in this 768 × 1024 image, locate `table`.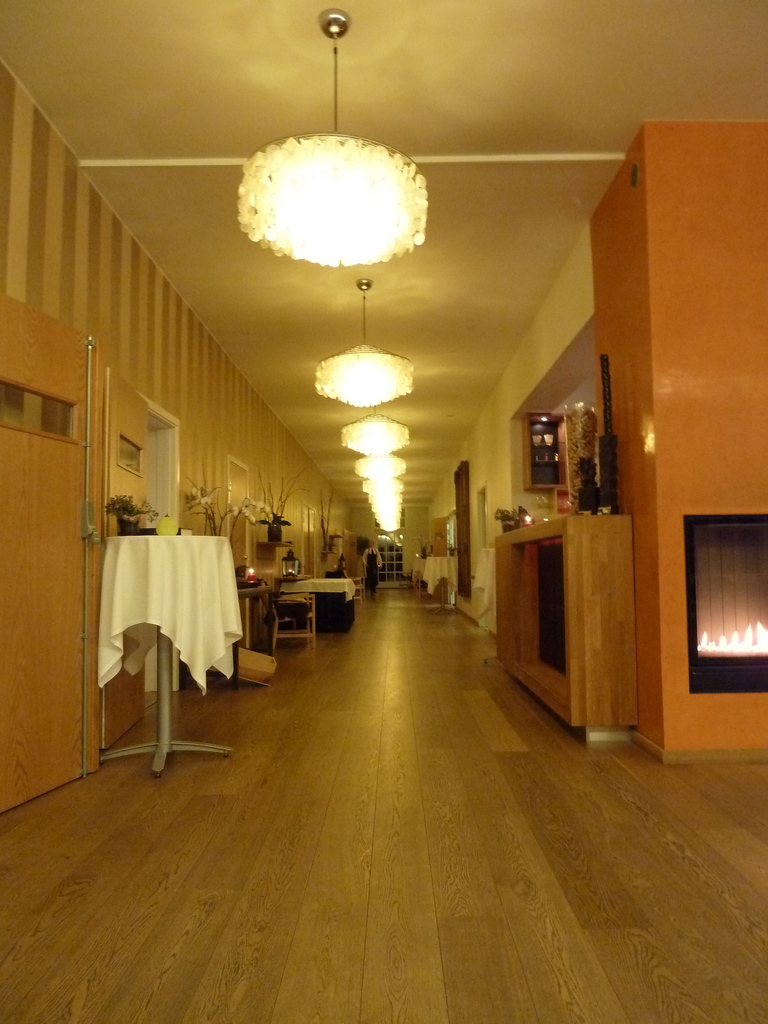
Bounding box: region(102, 511, 244, 753).
